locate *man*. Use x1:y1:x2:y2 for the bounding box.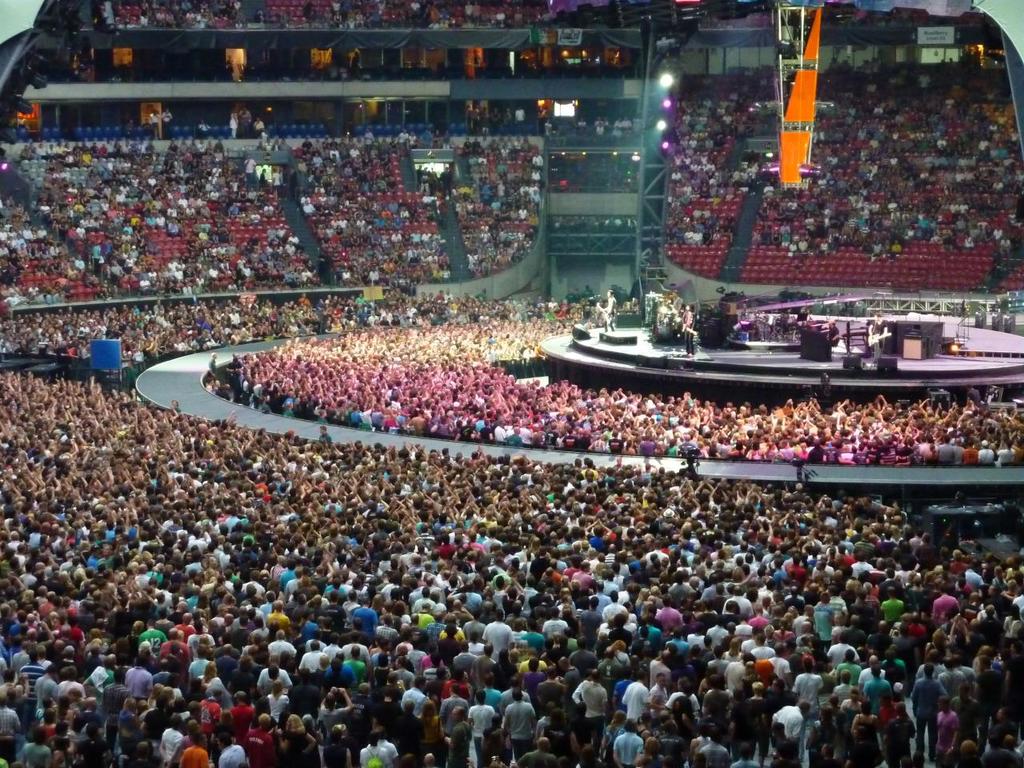
501:690:538:766.
